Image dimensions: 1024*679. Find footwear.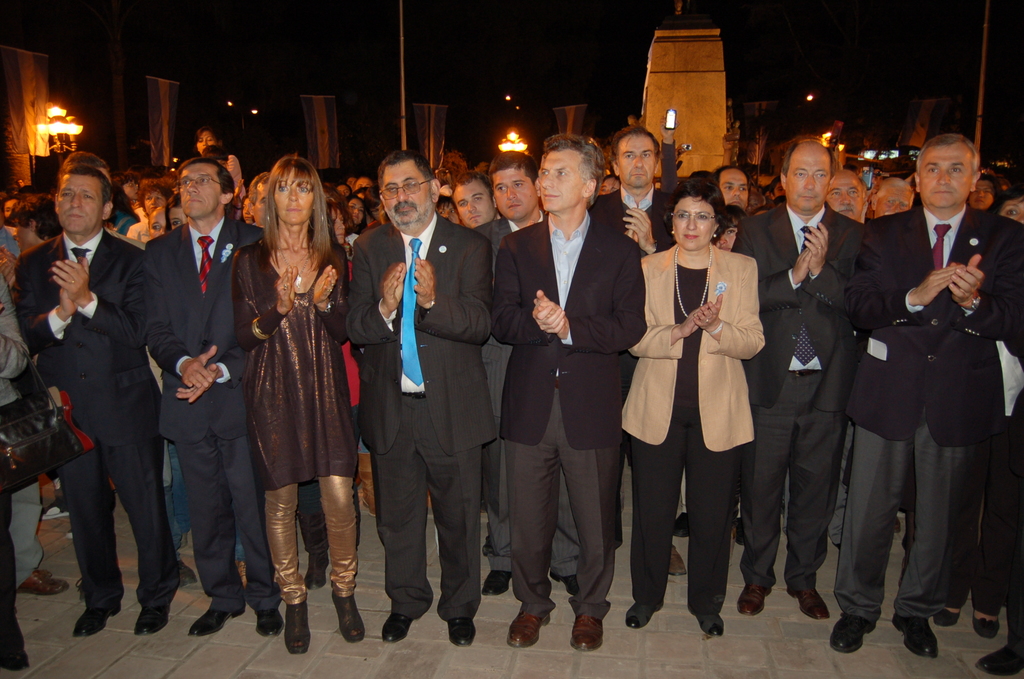
<region>570, 615, 602, 651</region>.
